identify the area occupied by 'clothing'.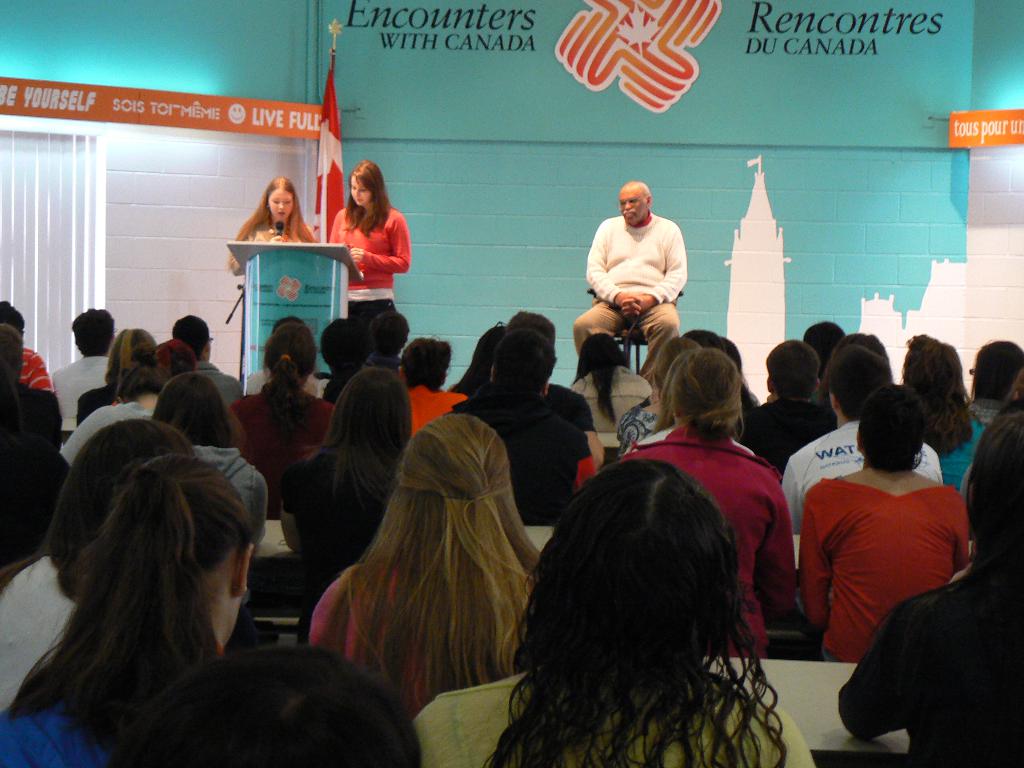
Area: Rect(49, 346, 120, 443).
